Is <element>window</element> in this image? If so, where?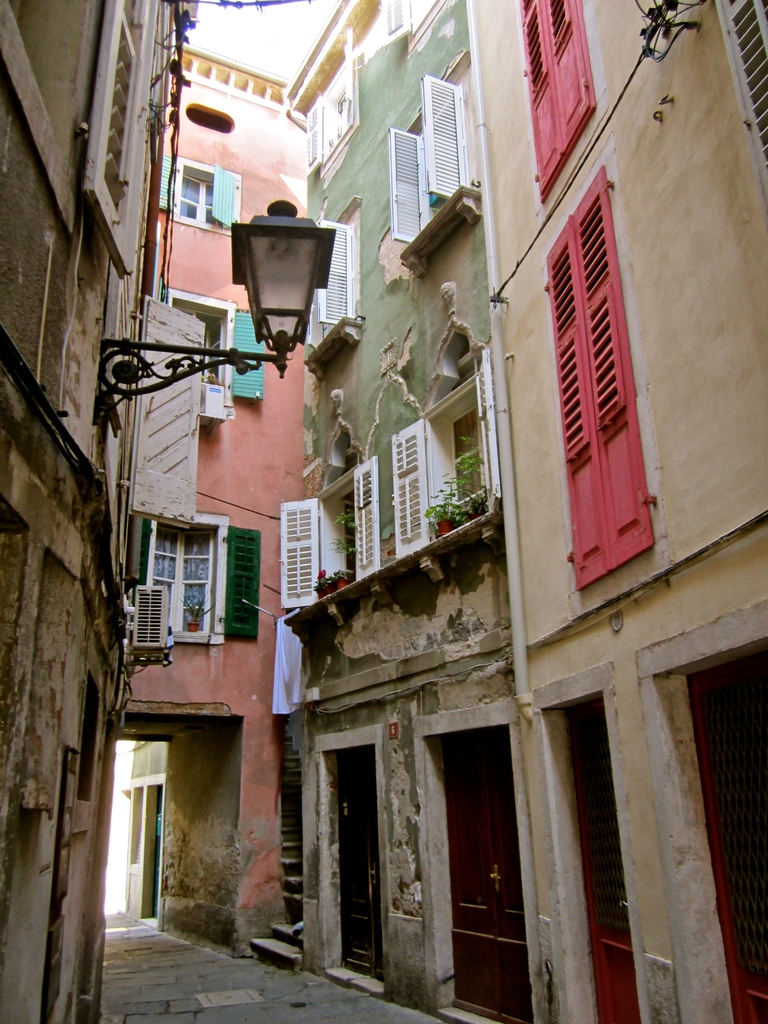
Yes, at bbox(703, 0, 767, 185).
